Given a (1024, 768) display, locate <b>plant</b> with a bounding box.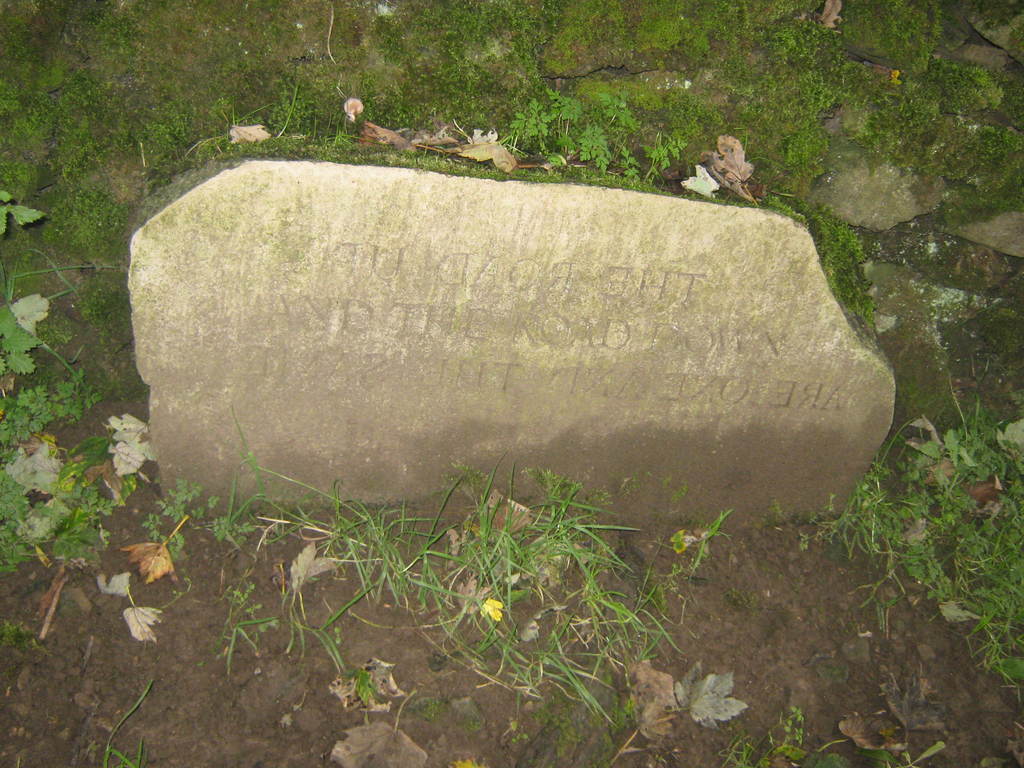
Located: select_region(826, 383, 1023, 709).
